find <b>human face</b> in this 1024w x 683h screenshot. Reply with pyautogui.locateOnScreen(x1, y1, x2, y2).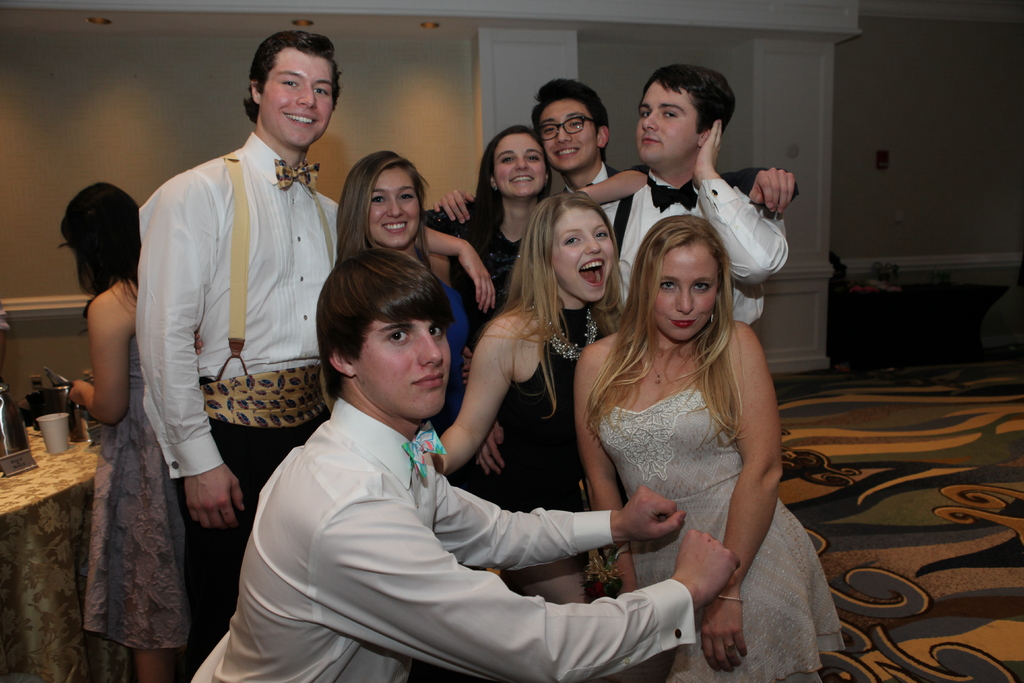
pyautogui.locateOnScreen(557, 210, 615, 295).
